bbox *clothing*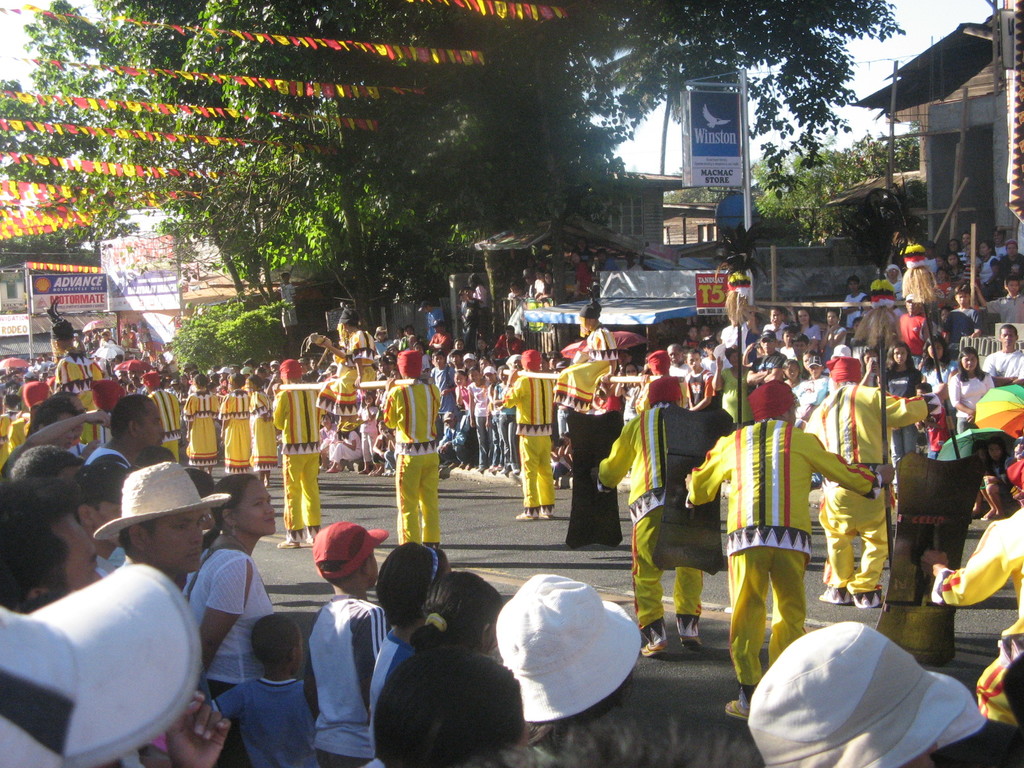
bbox=[381, 371, 442, 531]
